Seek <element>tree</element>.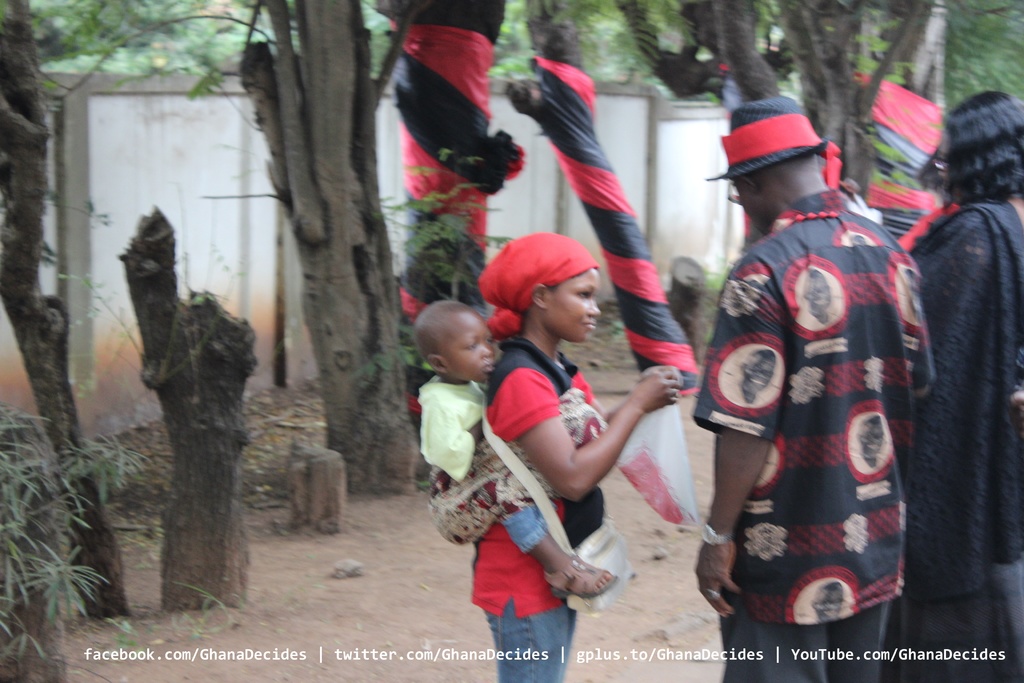
(589,0,936,214).
